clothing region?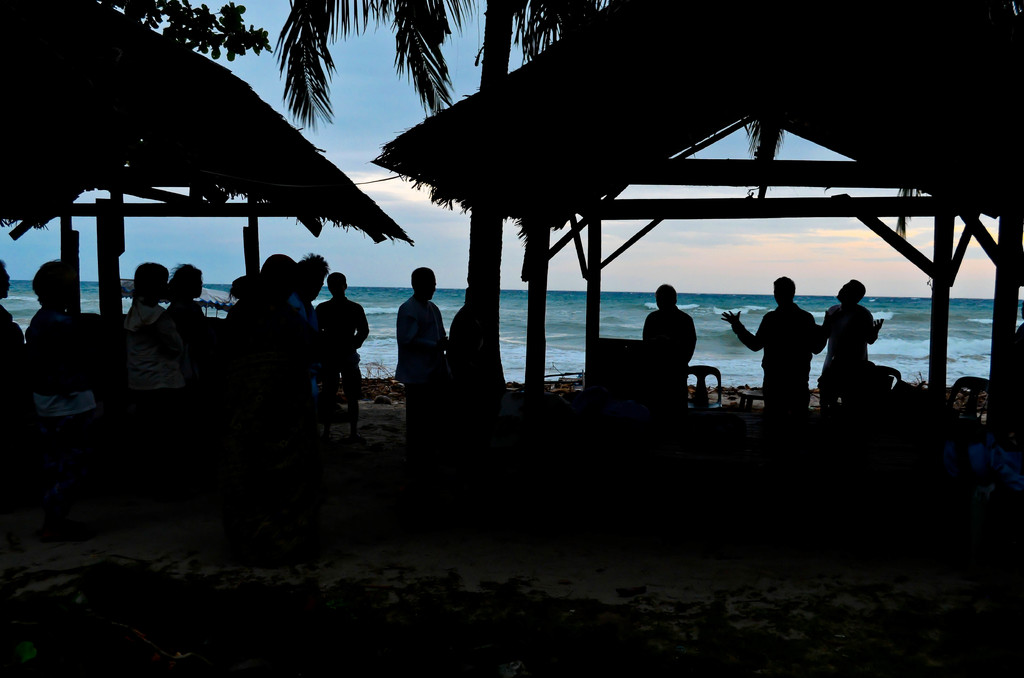
l=396, t=292, r=444, b=441
